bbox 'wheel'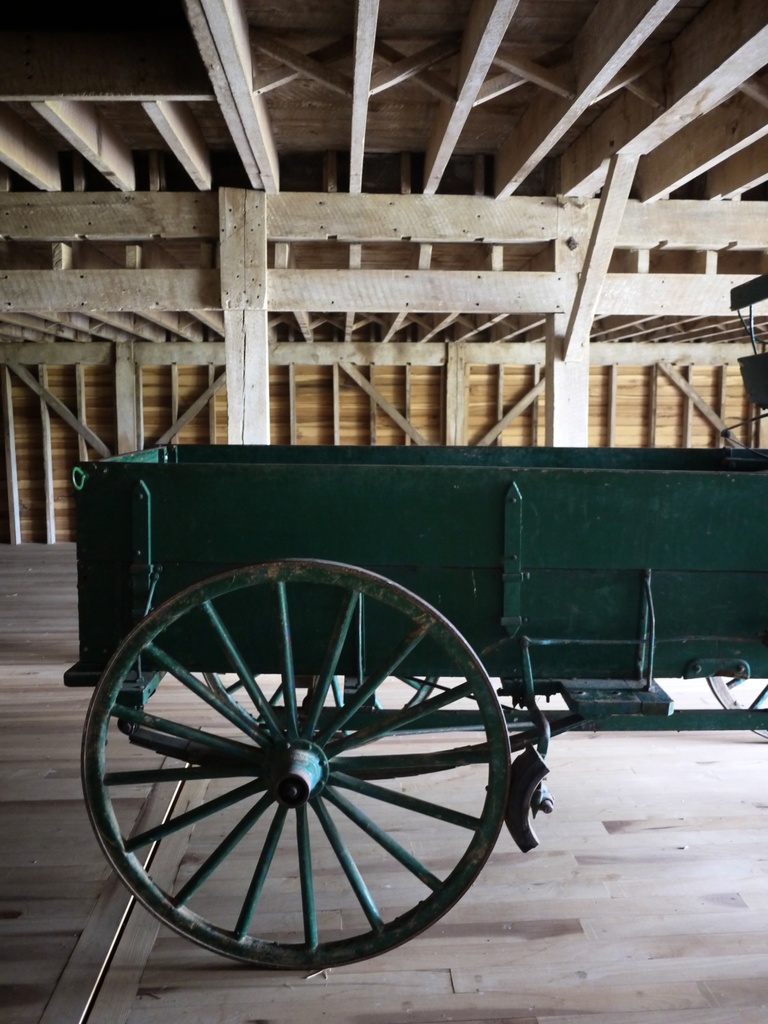
(x1=205, y1=671, x2=436, y2=745)
